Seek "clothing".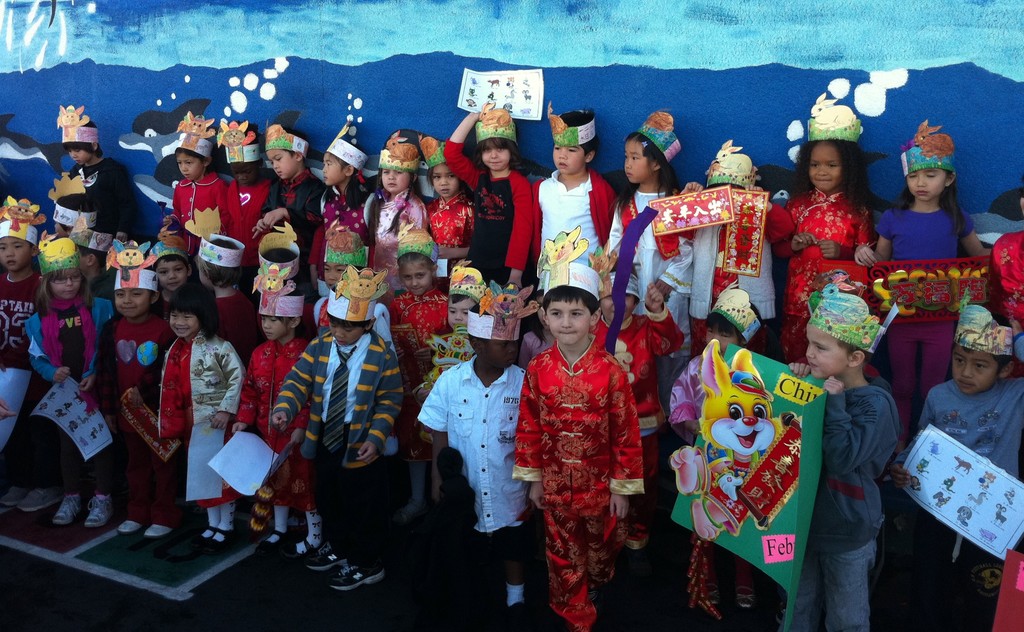
[x1=168, y1=337, x2=239, y2=518].
